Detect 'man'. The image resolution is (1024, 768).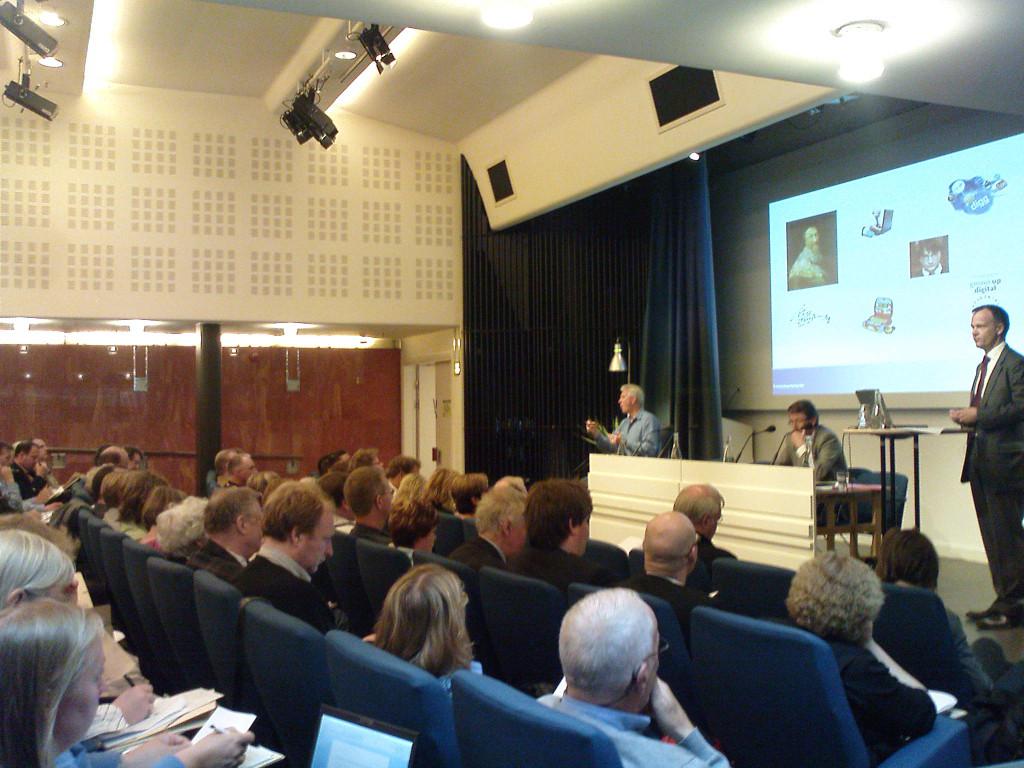
5, 443, 84, 502.
